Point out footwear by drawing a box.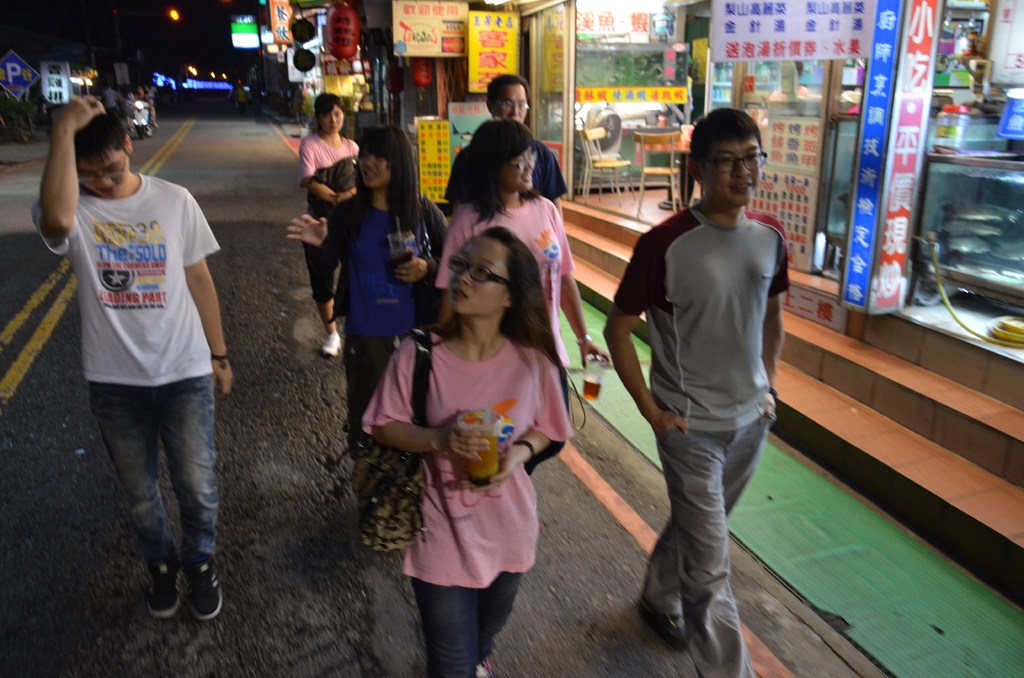
143:549:181:617.
